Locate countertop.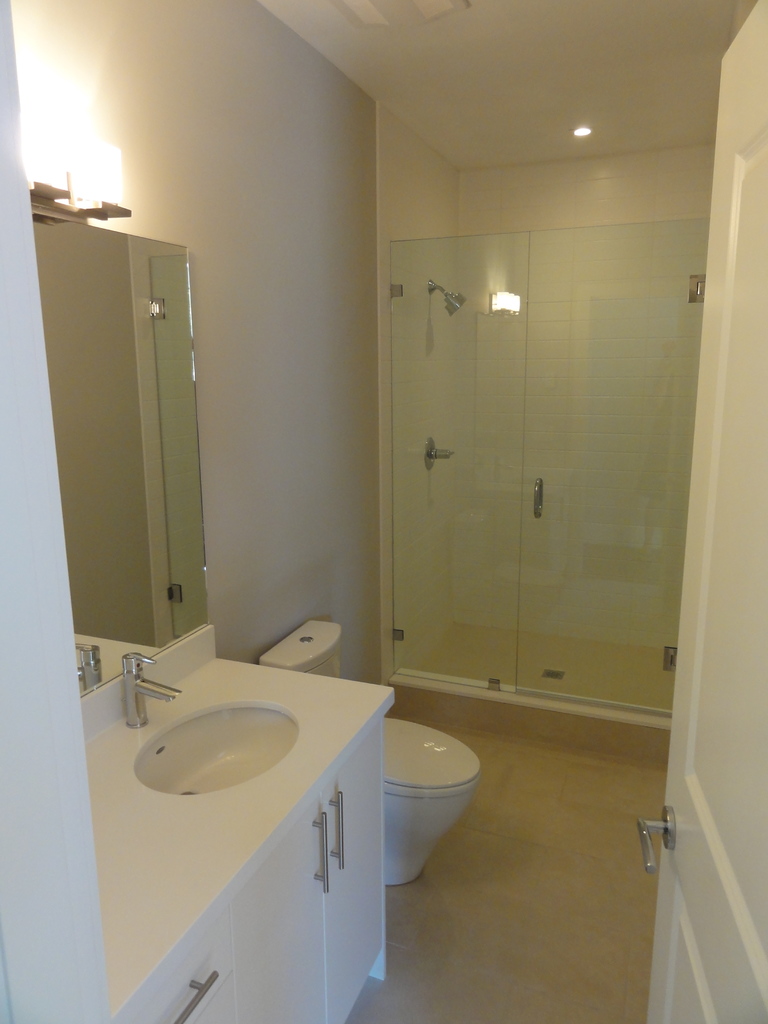
Bounding box: x1=86, y1=645, x2=406, y2=1023.
